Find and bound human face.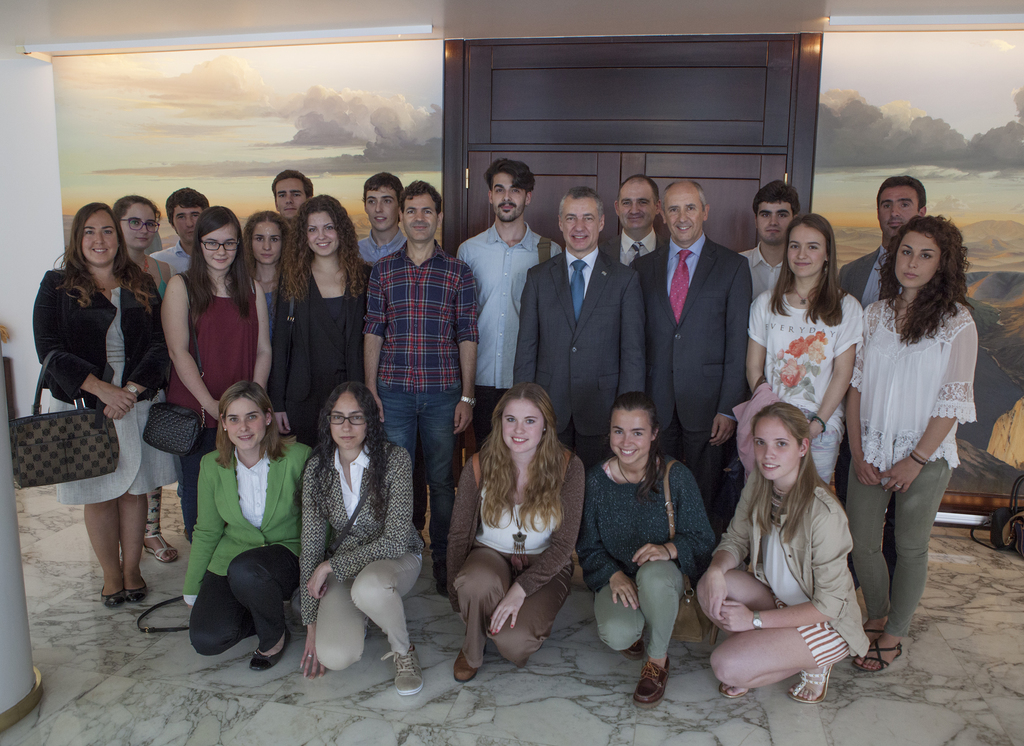
Bound: <box>658,187,705,248</box>.
